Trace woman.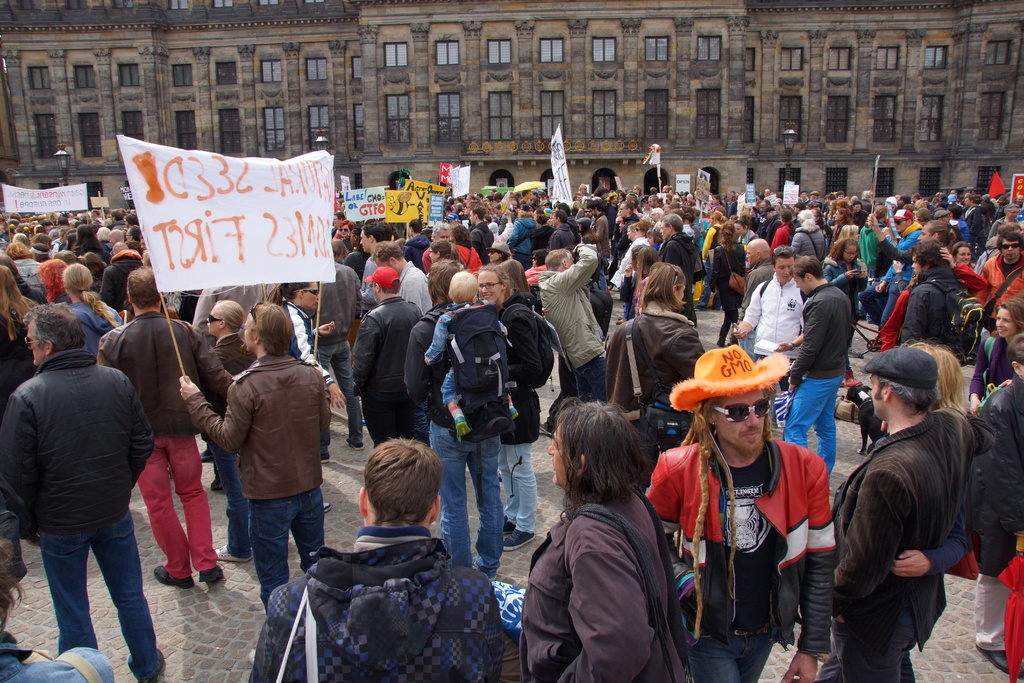
Traced to box(900, 342, 972, 577).
